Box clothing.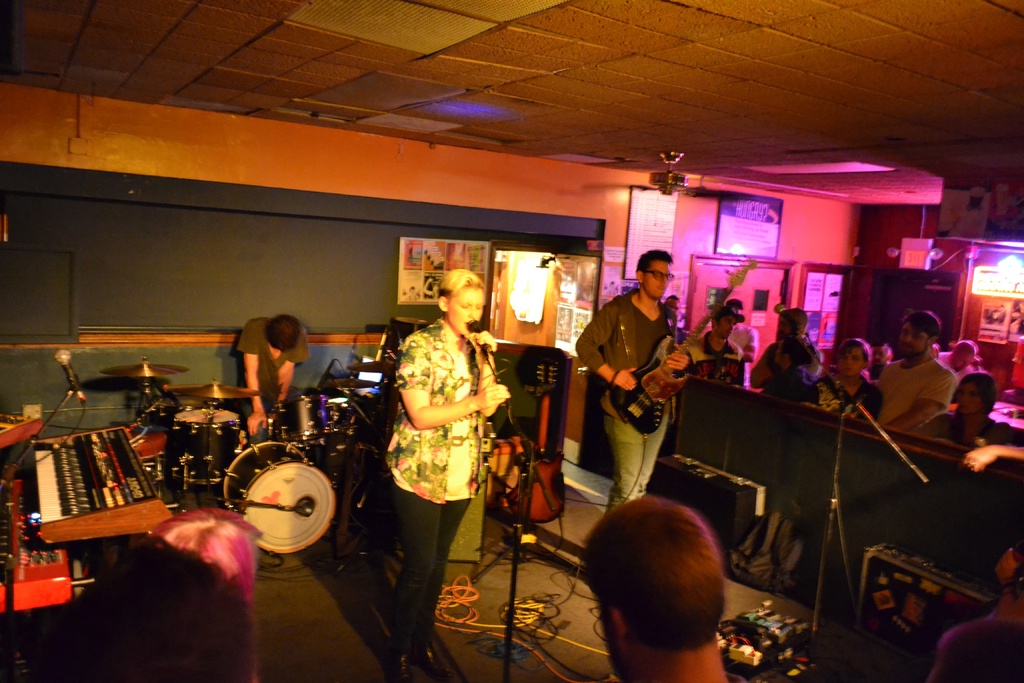
select_region(924, 614, 1023, 682).
